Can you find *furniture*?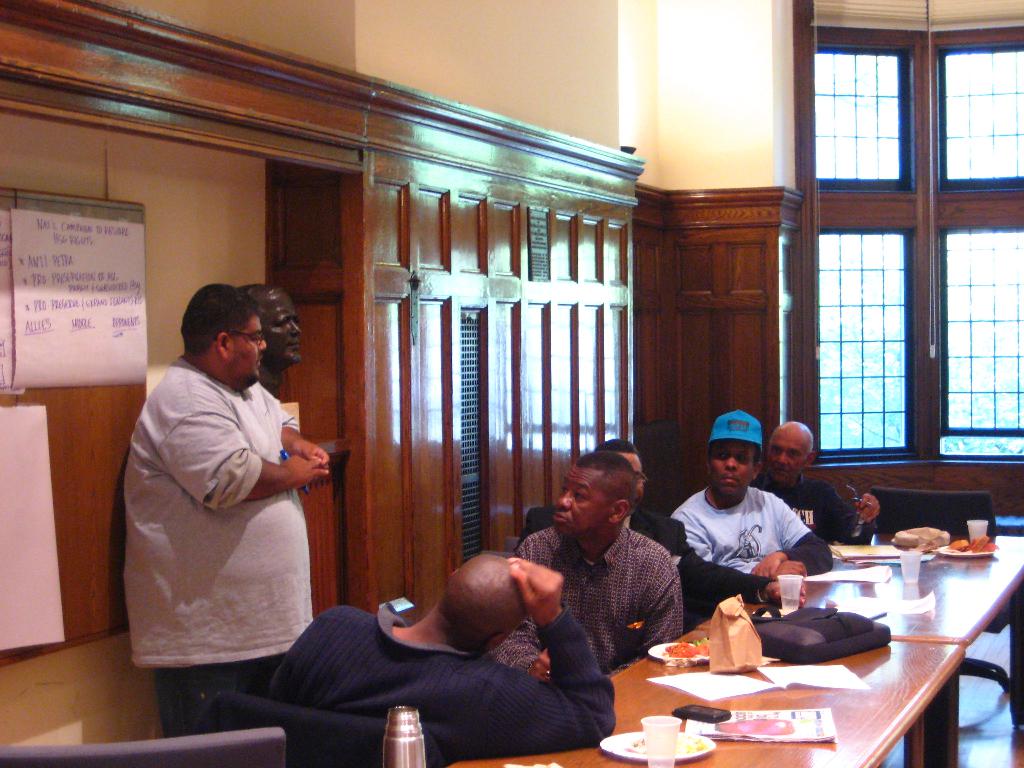
Yes, bounding box: rect(0, 725, 284, 767).
